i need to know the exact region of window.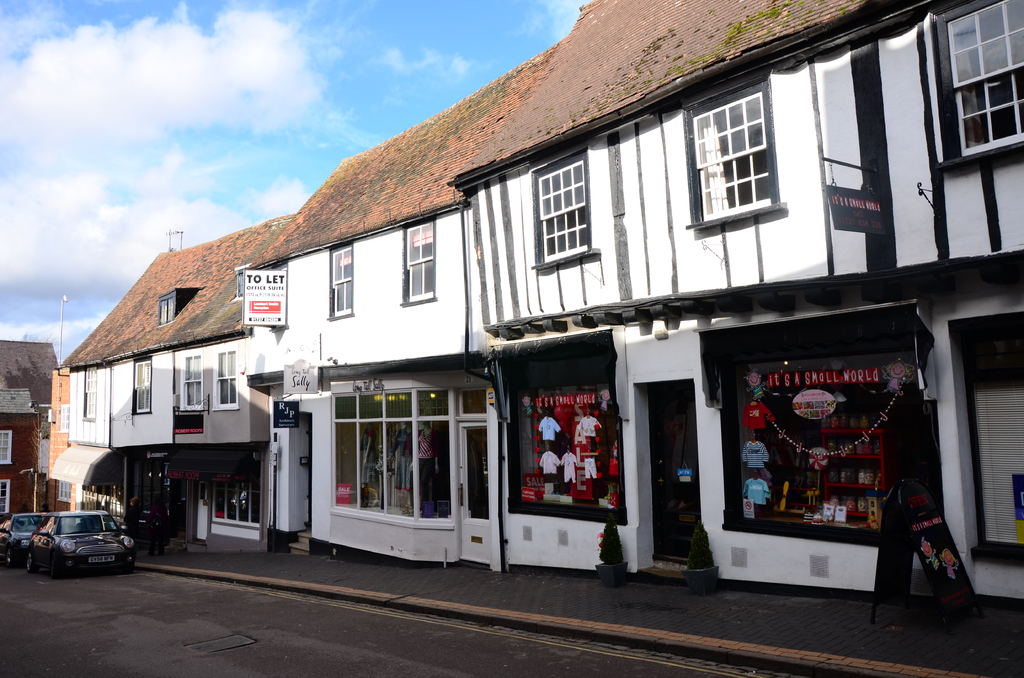
Region: <box>81,362,99,419</box>.
